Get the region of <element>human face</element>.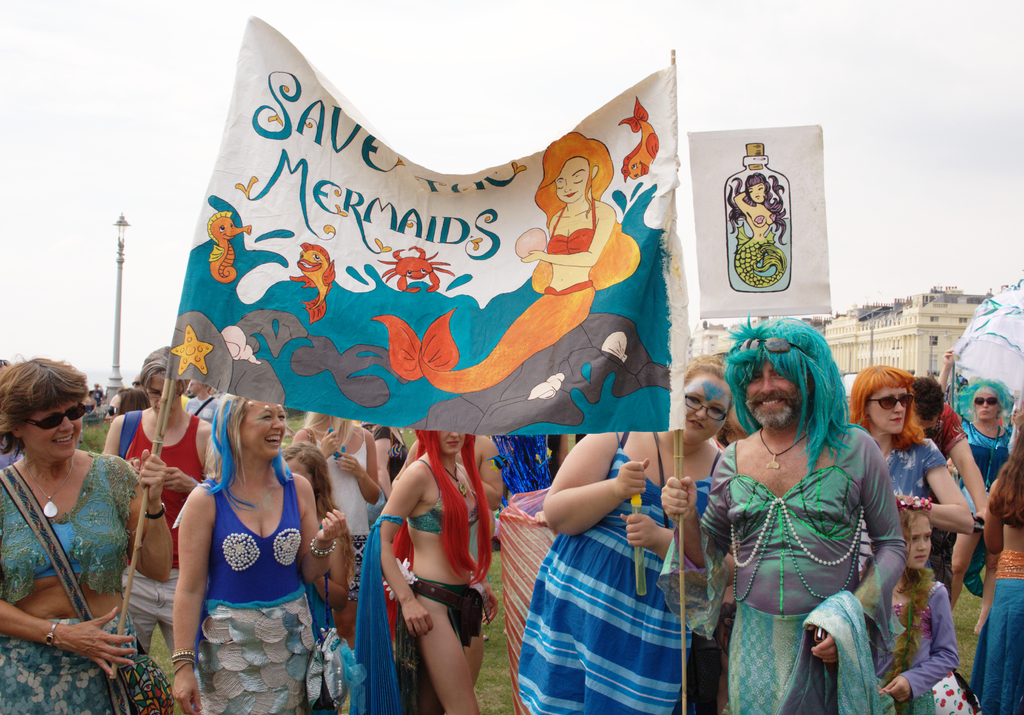
(left=909, top=512, right=935, bottom=565).
